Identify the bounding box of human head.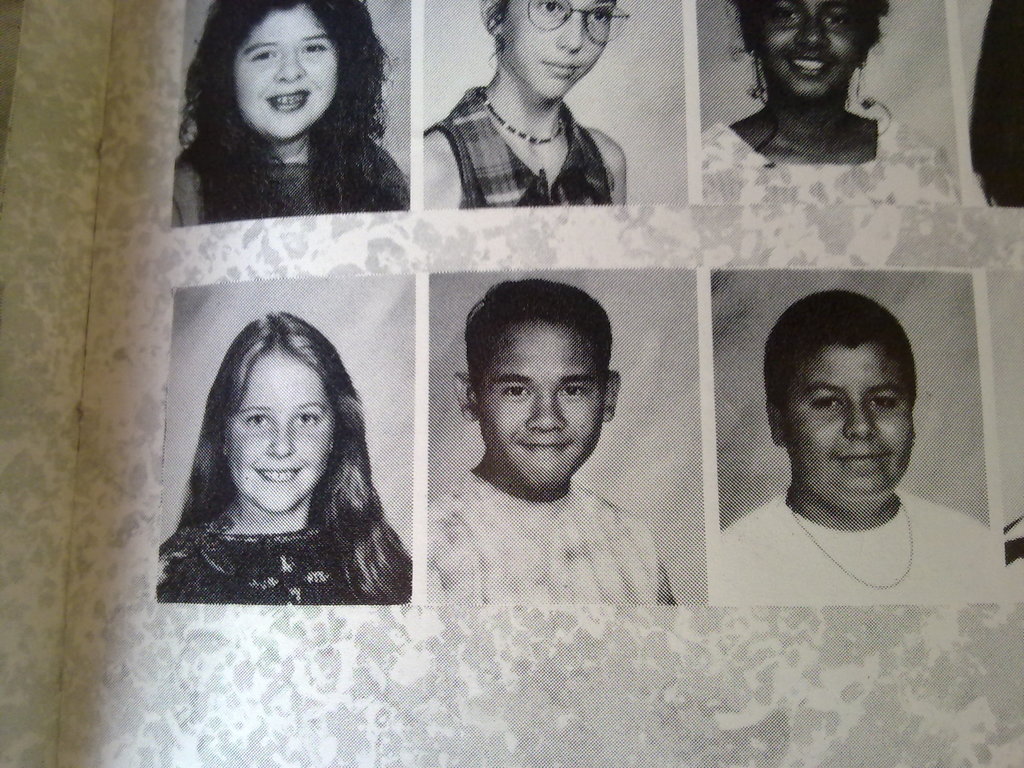
(205,312,348,509).
